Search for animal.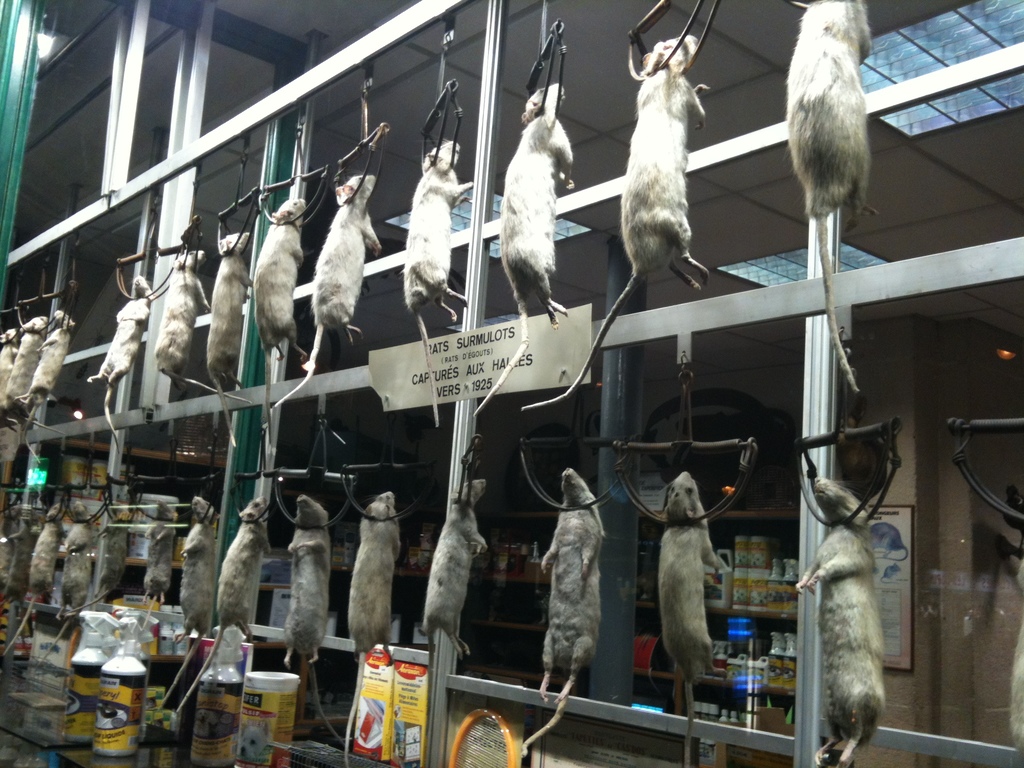
Found at BBox(282, 493, 350, 744).
